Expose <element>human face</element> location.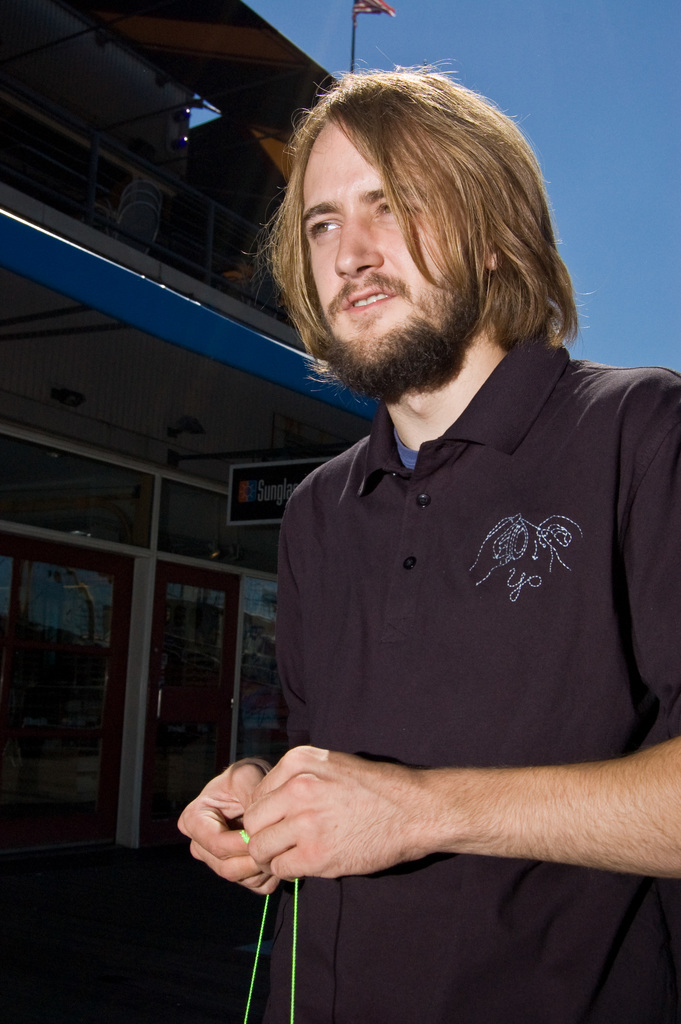
Exposed at {"x1": 295, "y1": 120, "x2": 491, "y2": 404}.
